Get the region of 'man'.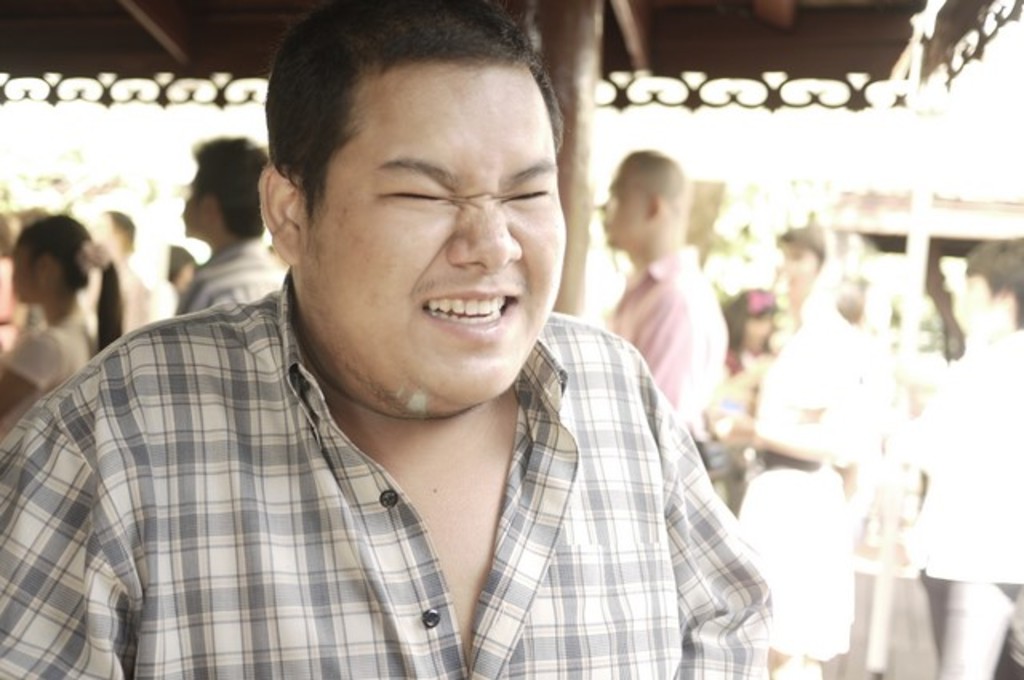
detection(168, 134, 291, 312).
